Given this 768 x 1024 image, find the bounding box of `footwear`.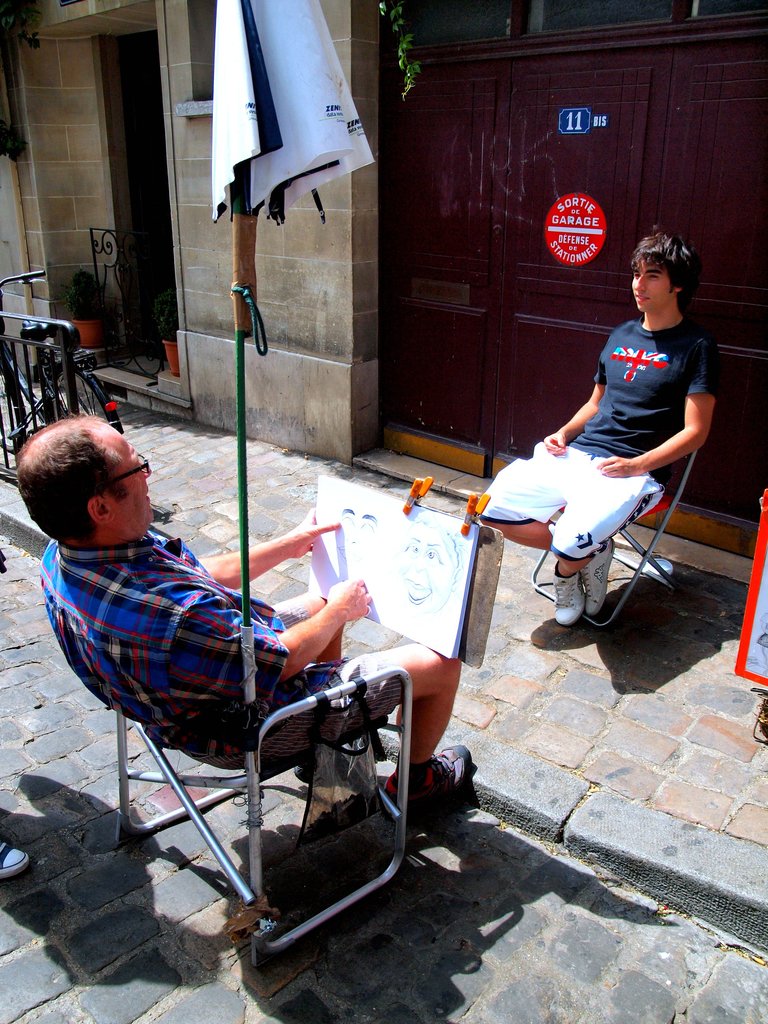
556, 579, 582, 624.
